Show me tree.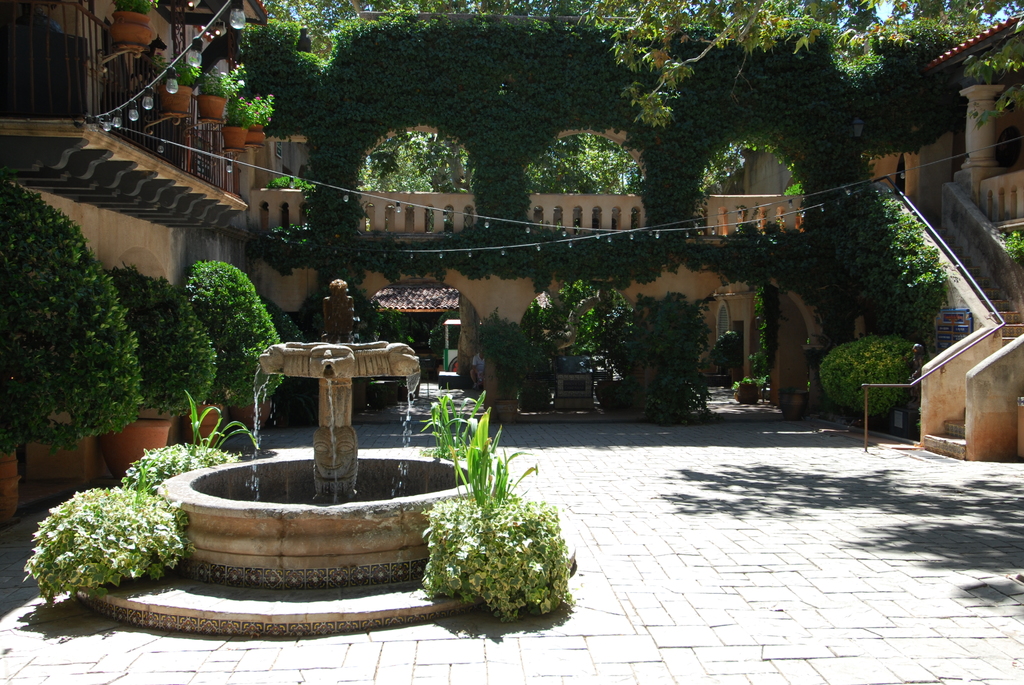
tree is here: (12, 177, 147, 460).
